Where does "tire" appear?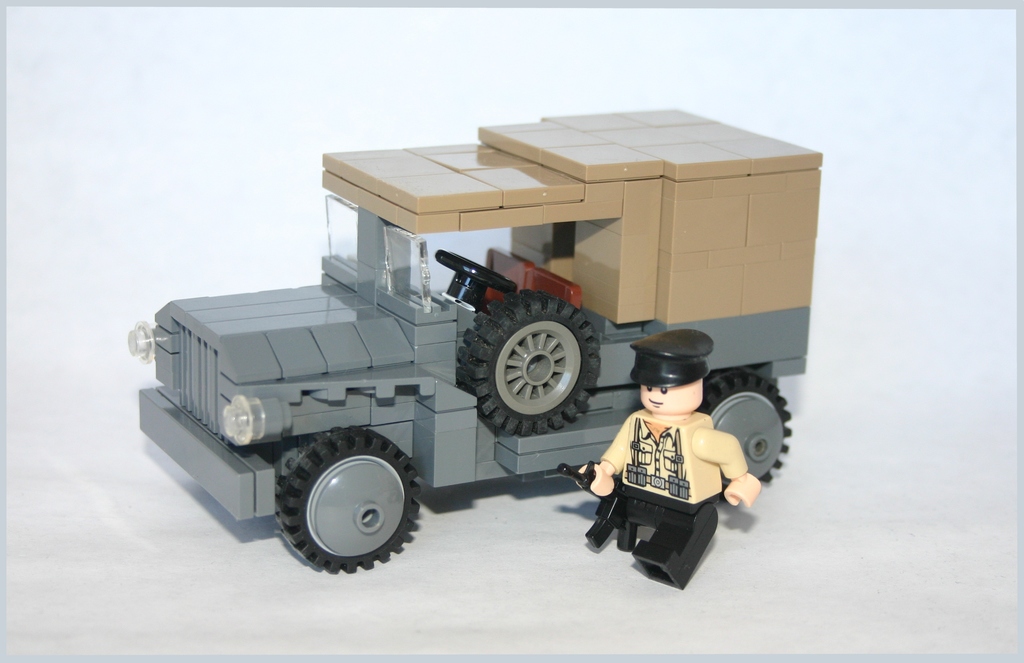
Appears at (695,369,791,500).
